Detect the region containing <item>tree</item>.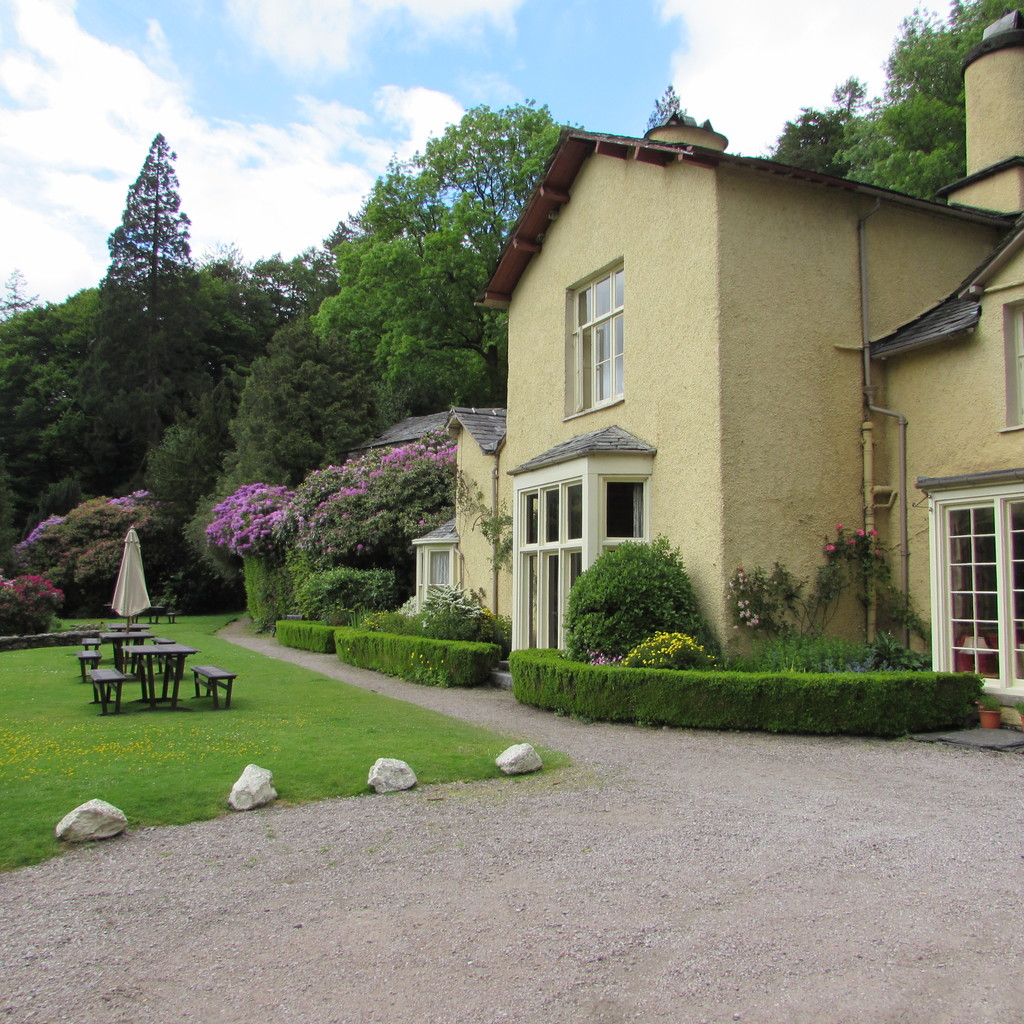
BBox(204, 244, 346, 344).
